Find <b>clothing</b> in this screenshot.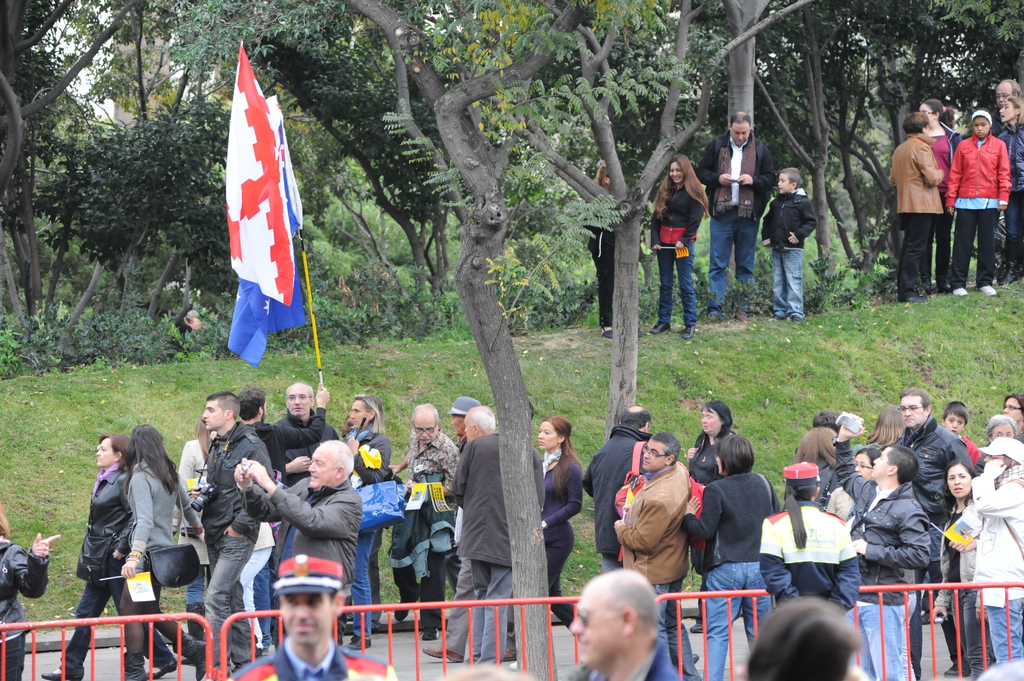
The bounding box for <b>clothing</b> is [x1=584, y1=417, x2=652, y2=573].
